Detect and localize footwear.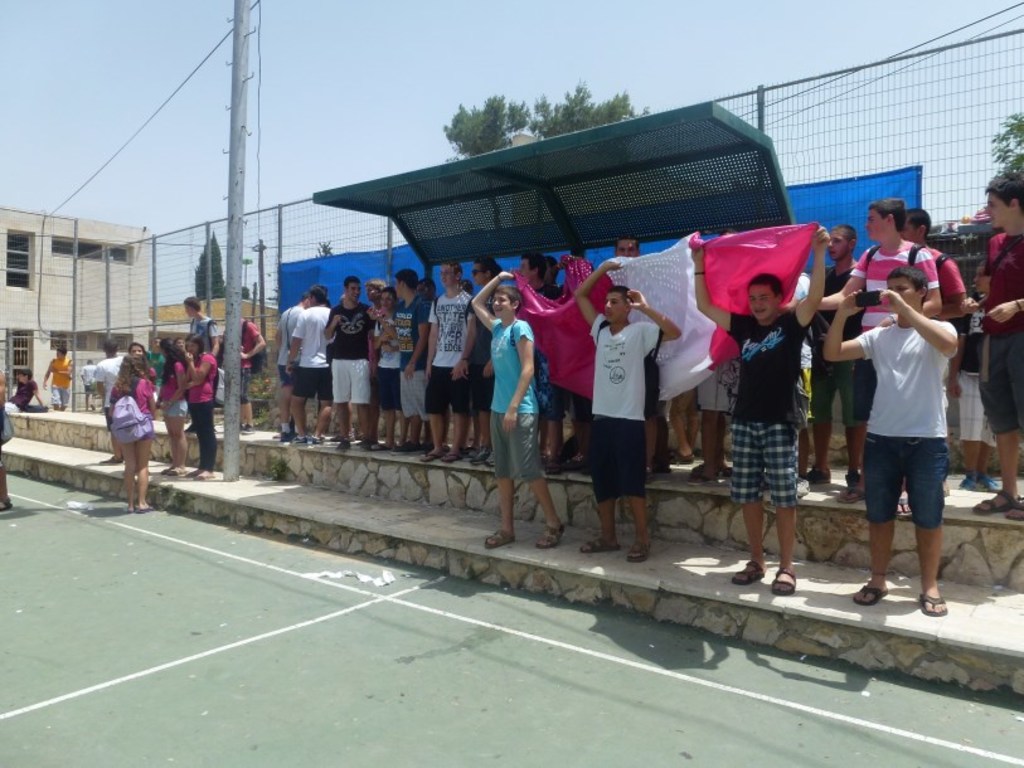
Localized at {"x1": 641, "y1": 466, "x2": 654, "y2": 486}.
